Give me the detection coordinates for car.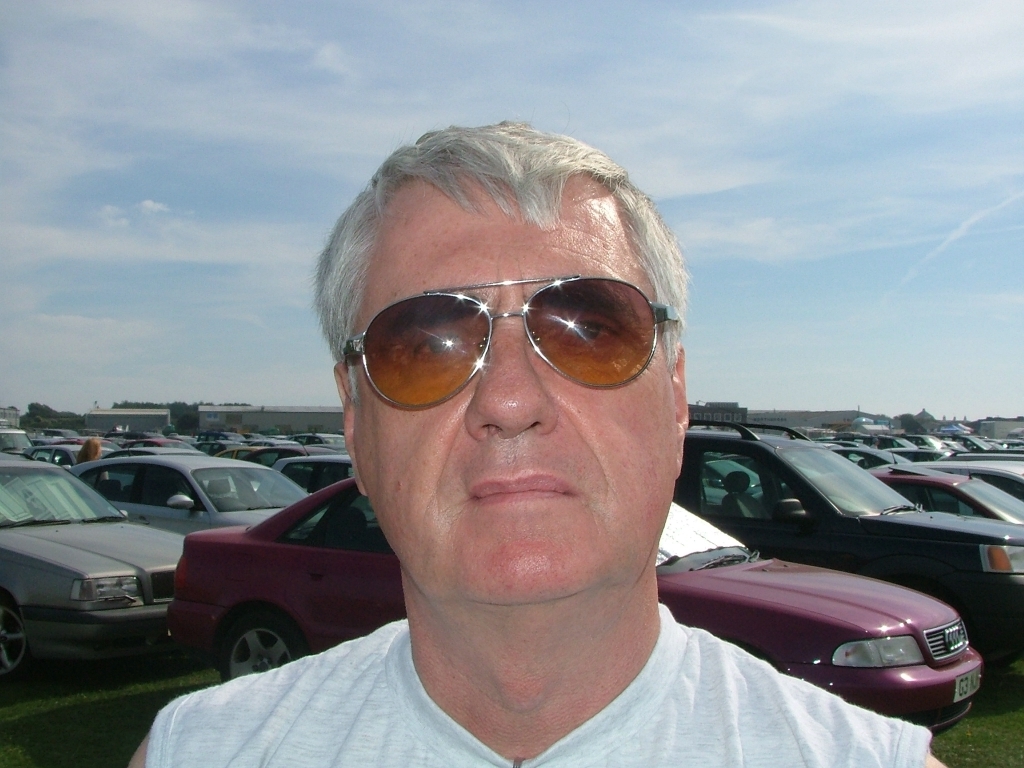
0/458/188/686.
